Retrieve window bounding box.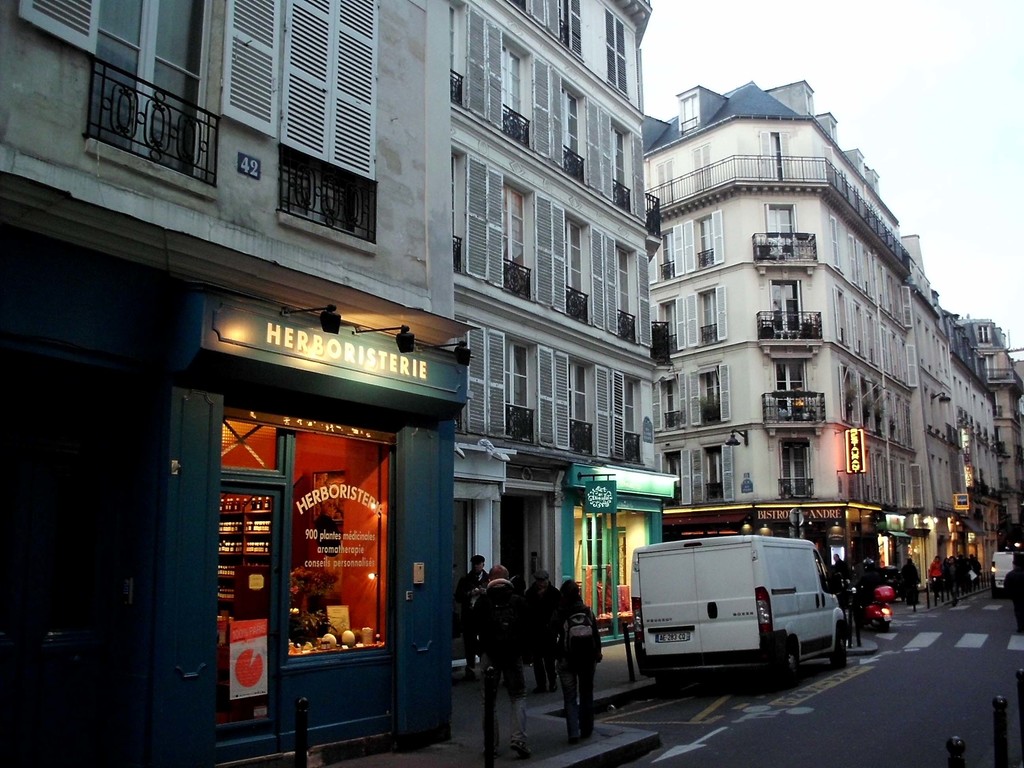
Bounding box: rect(630, 250, 648, 352).
